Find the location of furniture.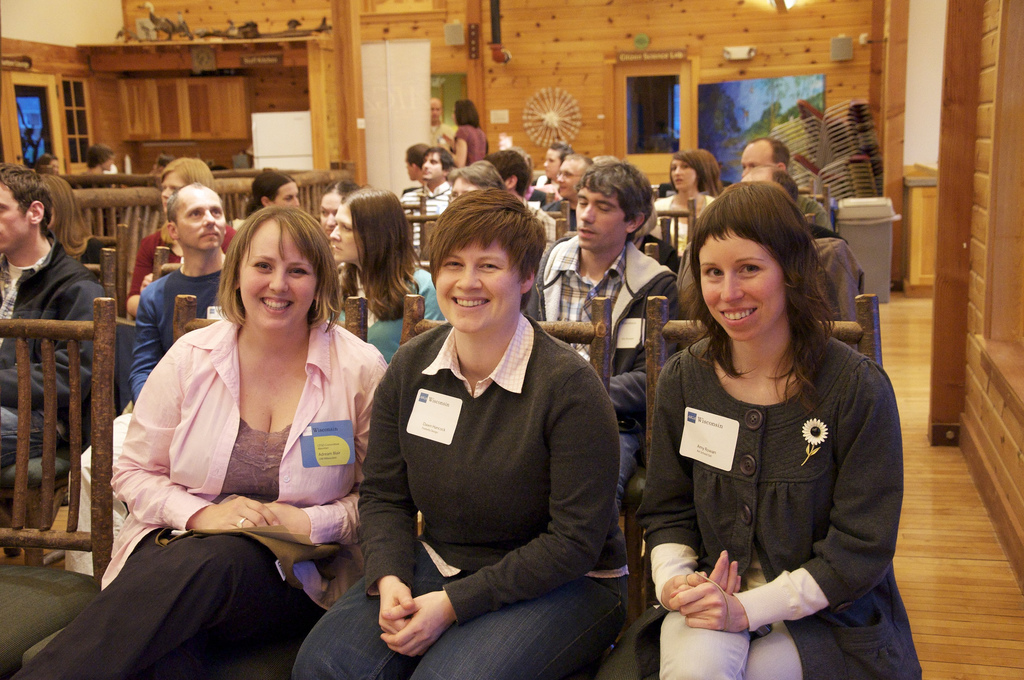
Location: l=926, t=0, r=1023, b=595.
